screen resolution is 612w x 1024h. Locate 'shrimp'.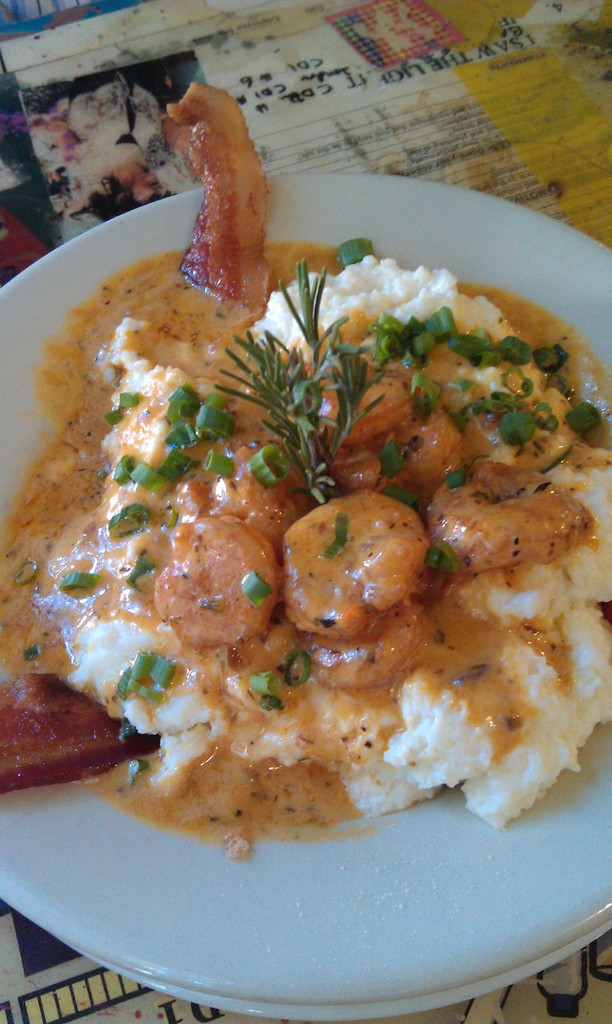
bbox(278, 490, 417, 634).
